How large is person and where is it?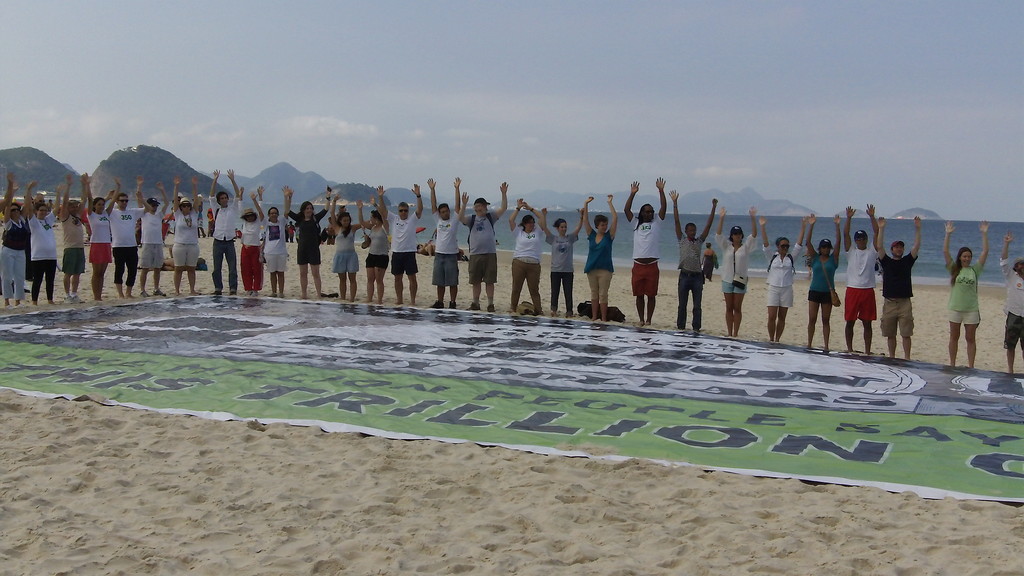
Bounding box: {"x1": 940, "y1": 218, "x2": 996, "y2": 372}.
